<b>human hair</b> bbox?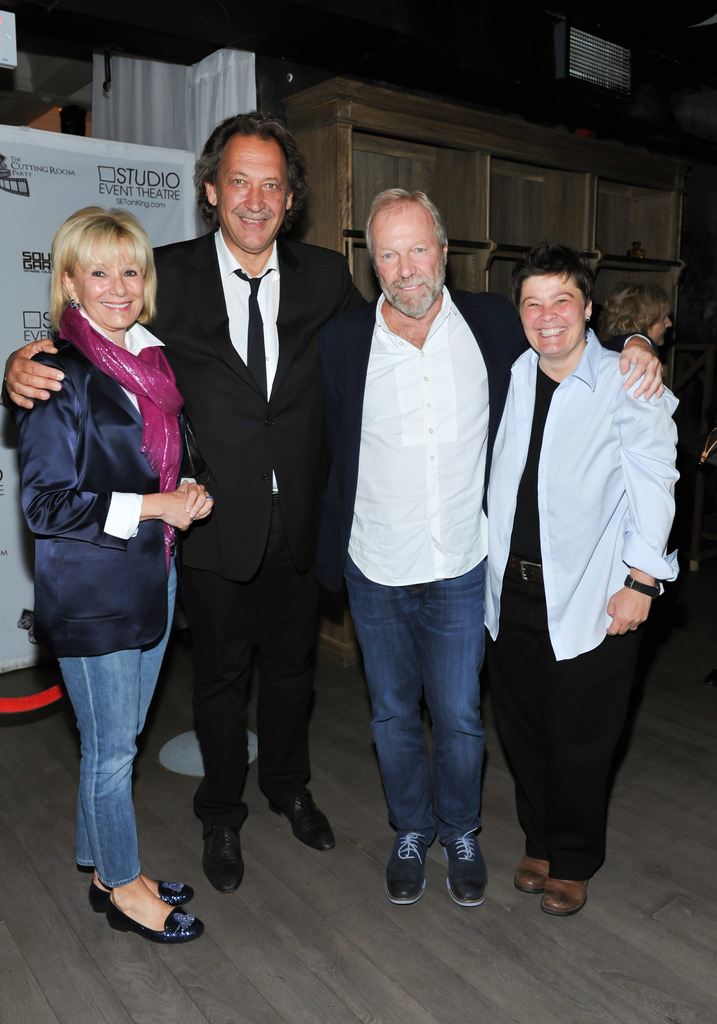
{"left": 38, "top": 200, "right": 154, "bottom": 333}
